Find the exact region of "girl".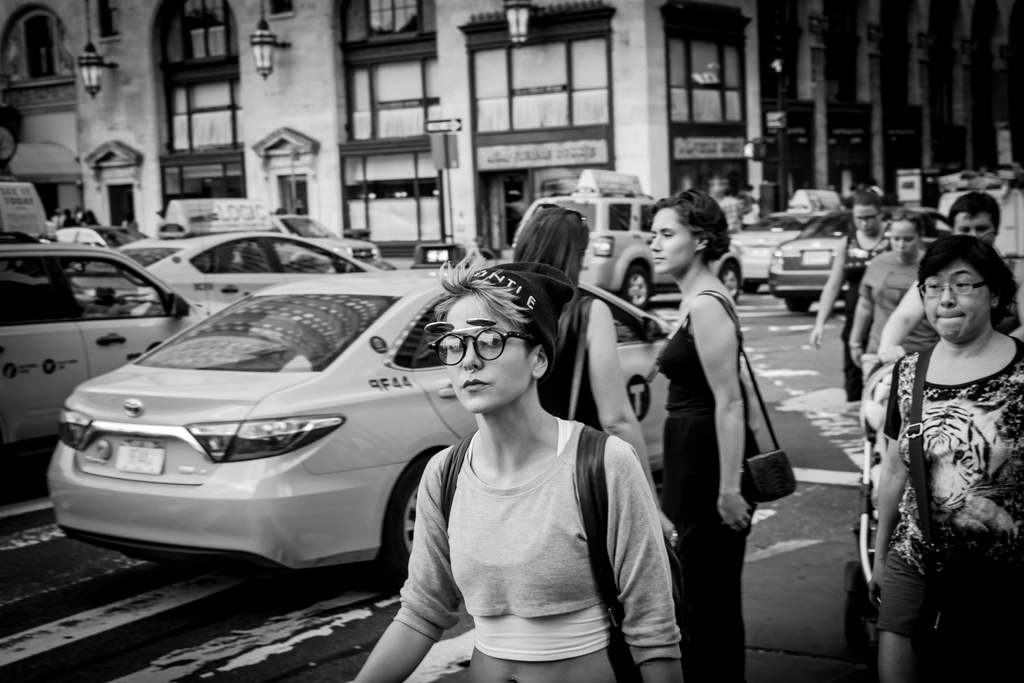
Exact region: (left=645, top=185, right=764, bottom=682).
